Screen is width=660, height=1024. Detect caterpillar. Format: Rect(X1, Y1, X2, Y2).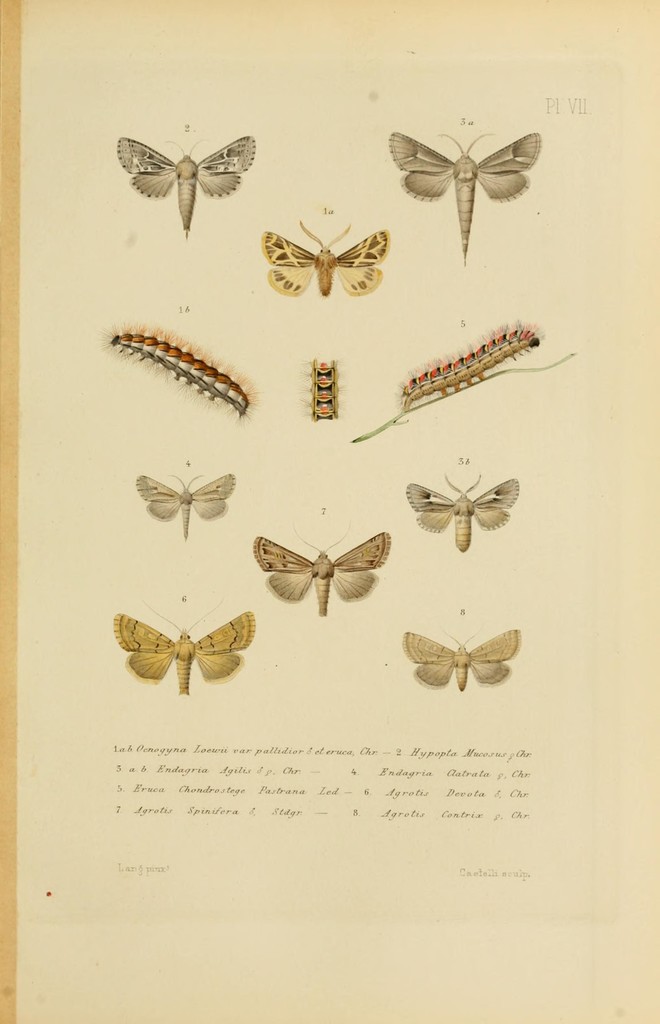
Rect(102, 323, 257, 418).
